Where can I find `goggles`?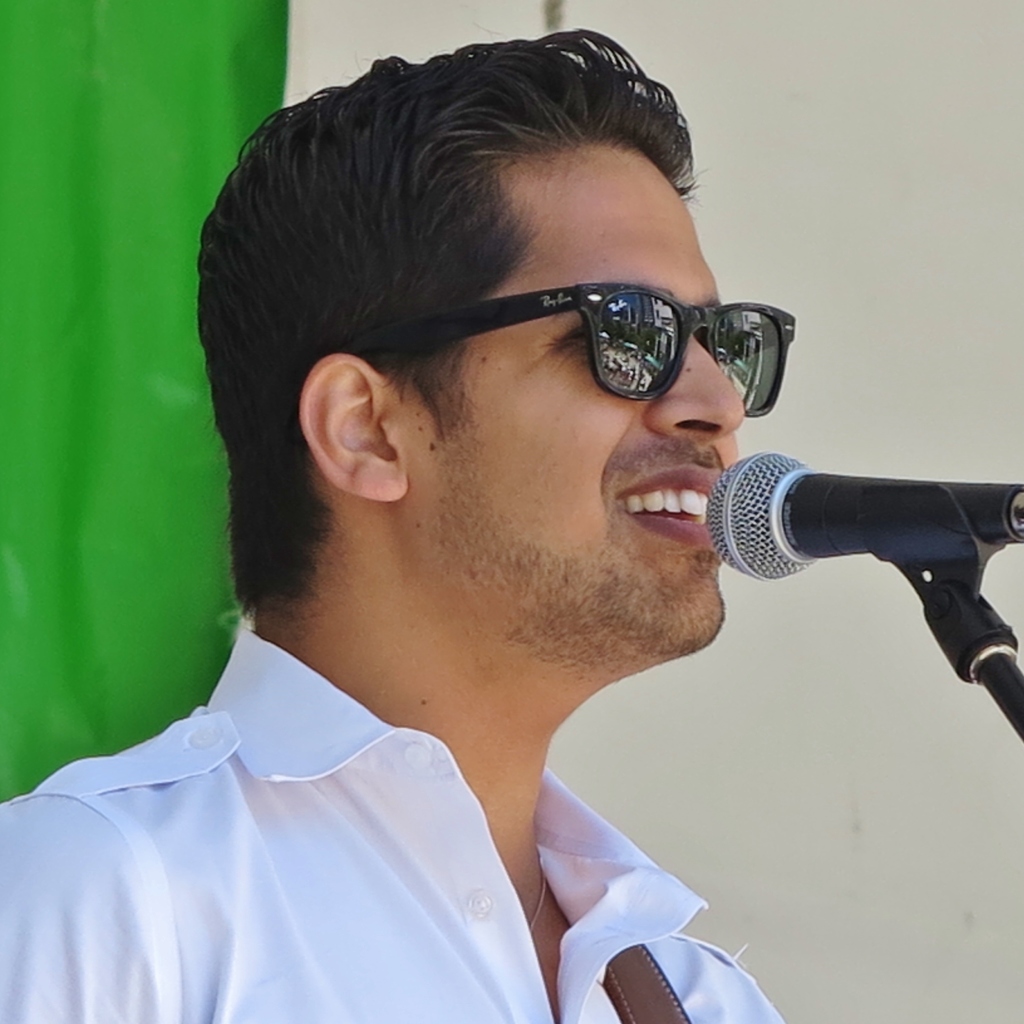
You can find it at [367,248,801,402].
